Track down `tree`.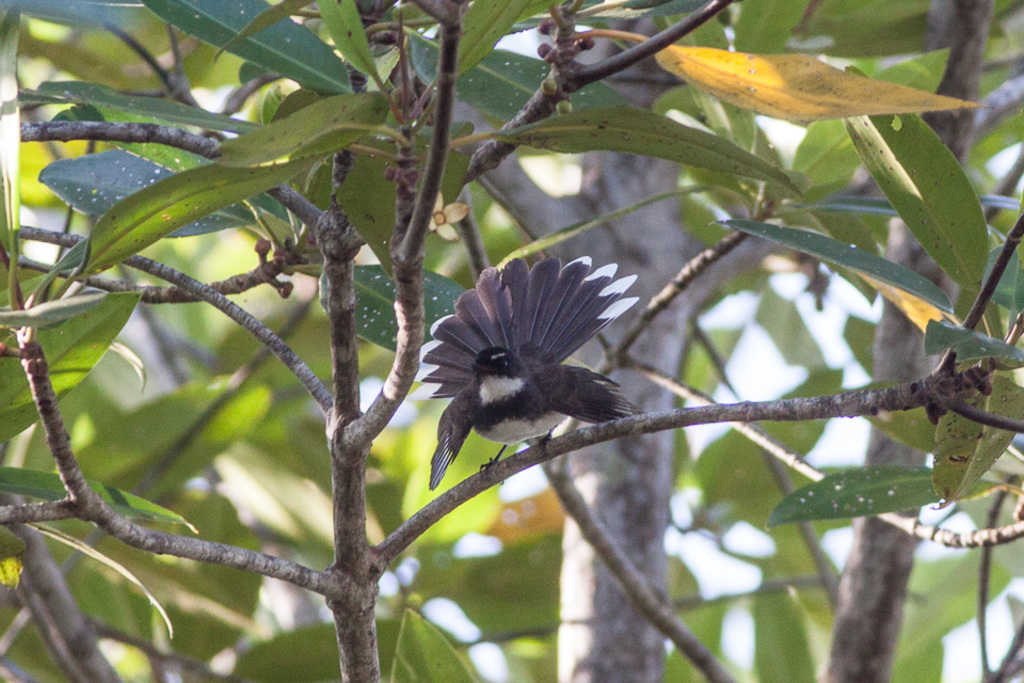
Tracked to <region>0, 0, 1023, 682</region>.
